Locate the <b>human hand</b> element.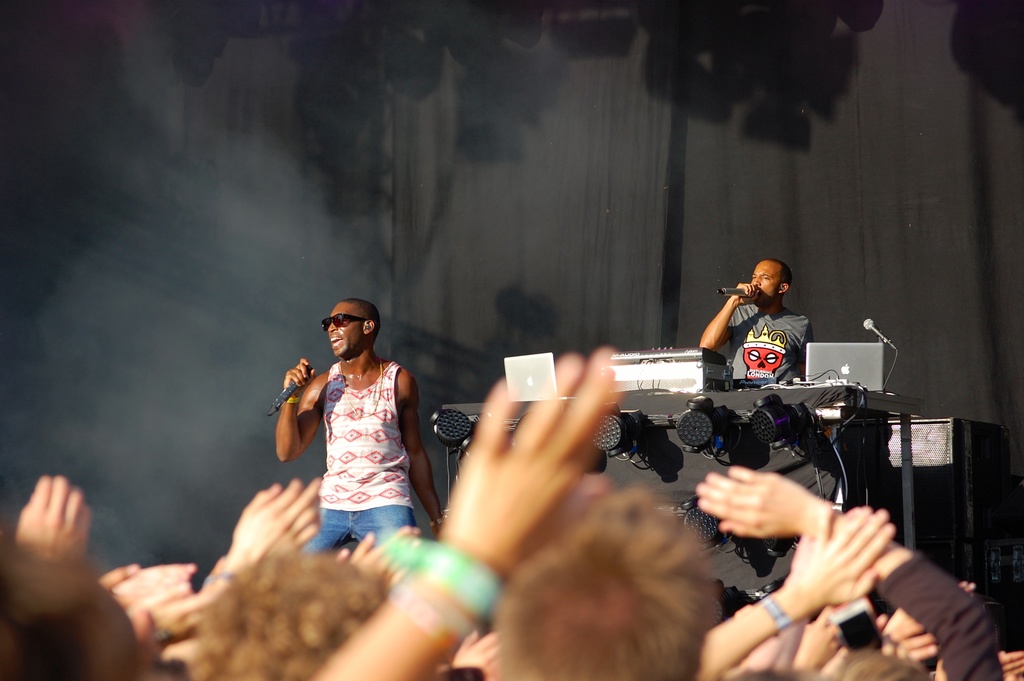
Element bbox: l=14, t=474, r=92, b=568.
